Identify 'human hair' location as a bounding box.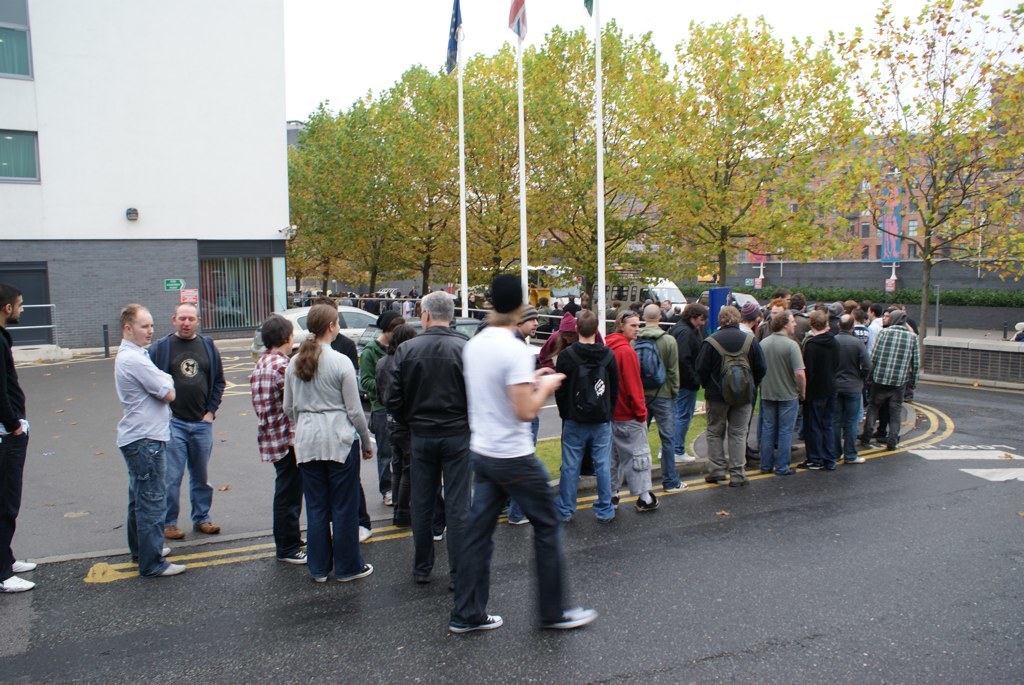
[x1=680, y1=303, x2=711, y2=321].
